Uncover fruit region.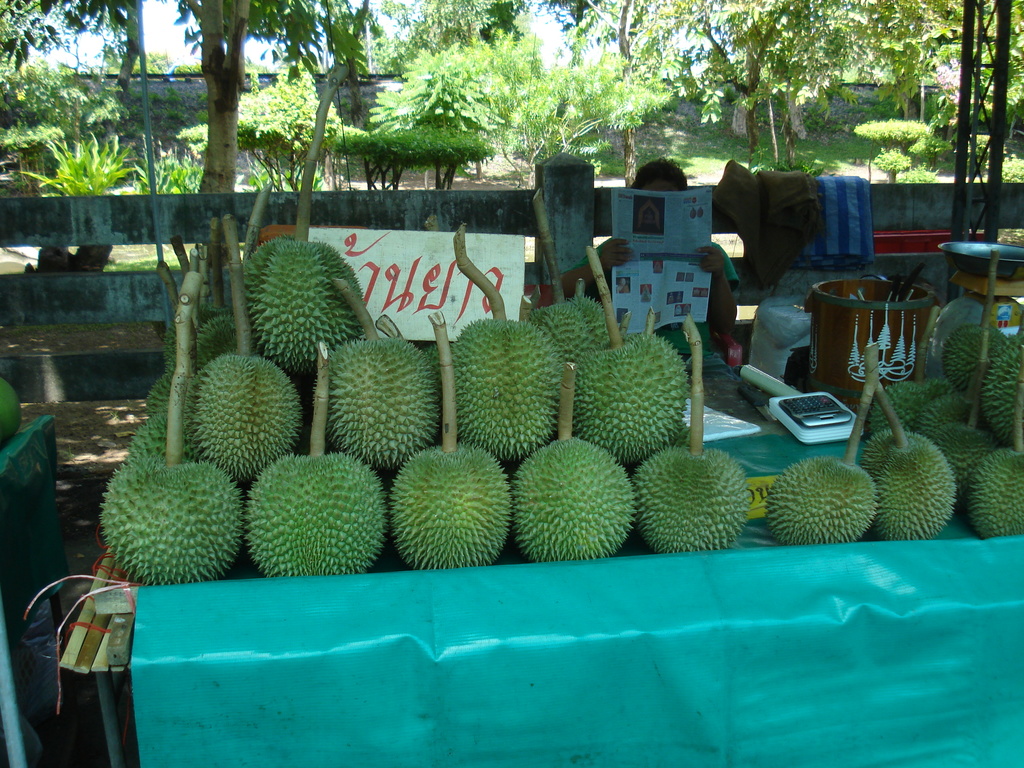
Uncovered: 193,352,305,471.
